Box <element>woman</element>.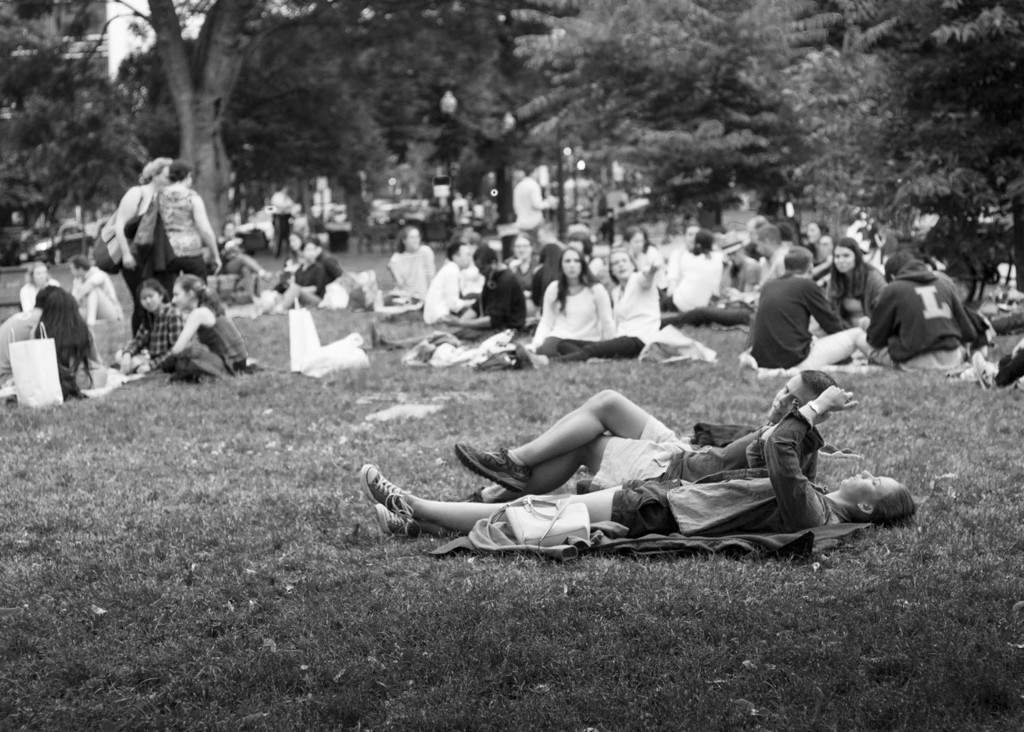
<box>359,380,922,548</box>.
